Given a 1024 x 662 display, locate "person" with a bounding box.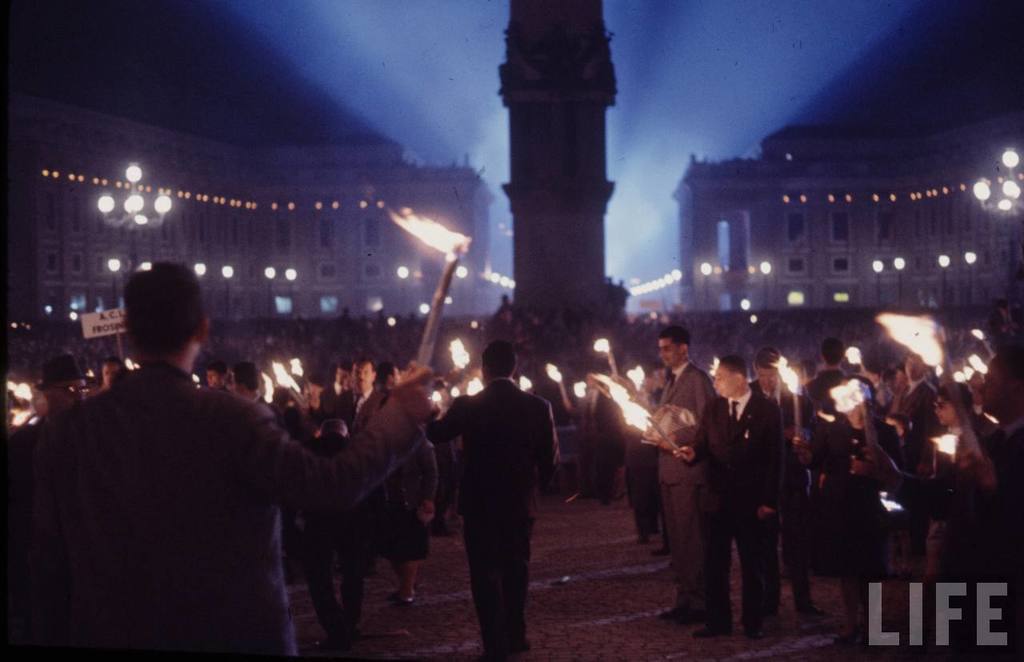
Located: [276,366,359,652].
